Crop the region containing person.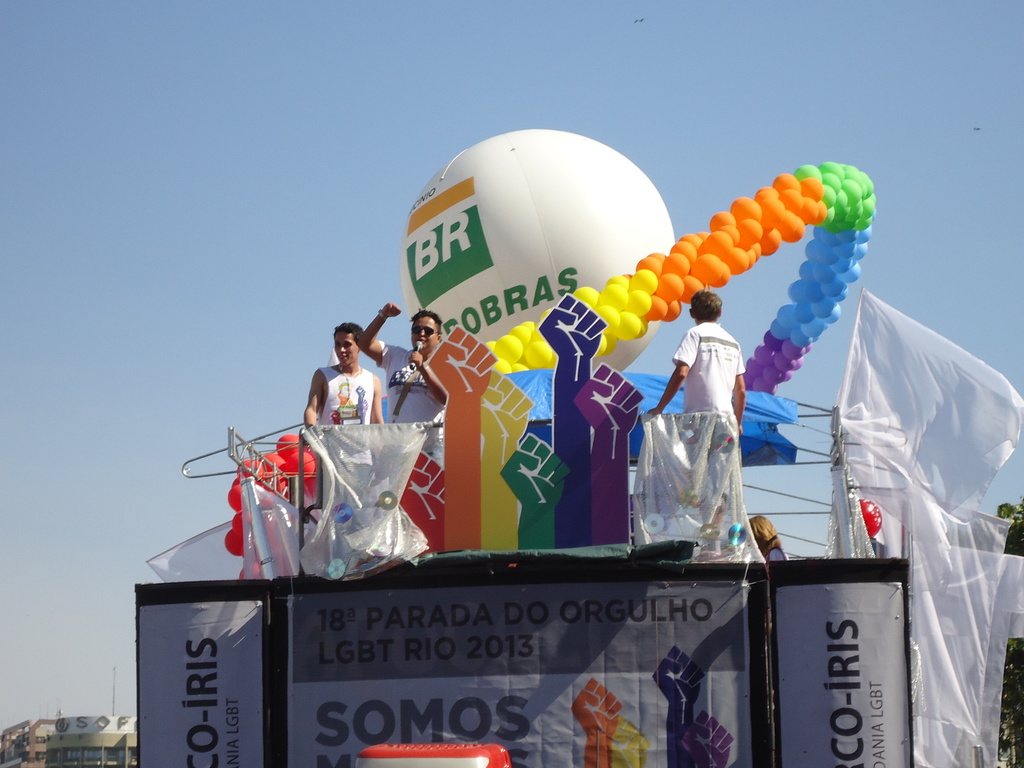
Crop region: [748,509,787,568].
